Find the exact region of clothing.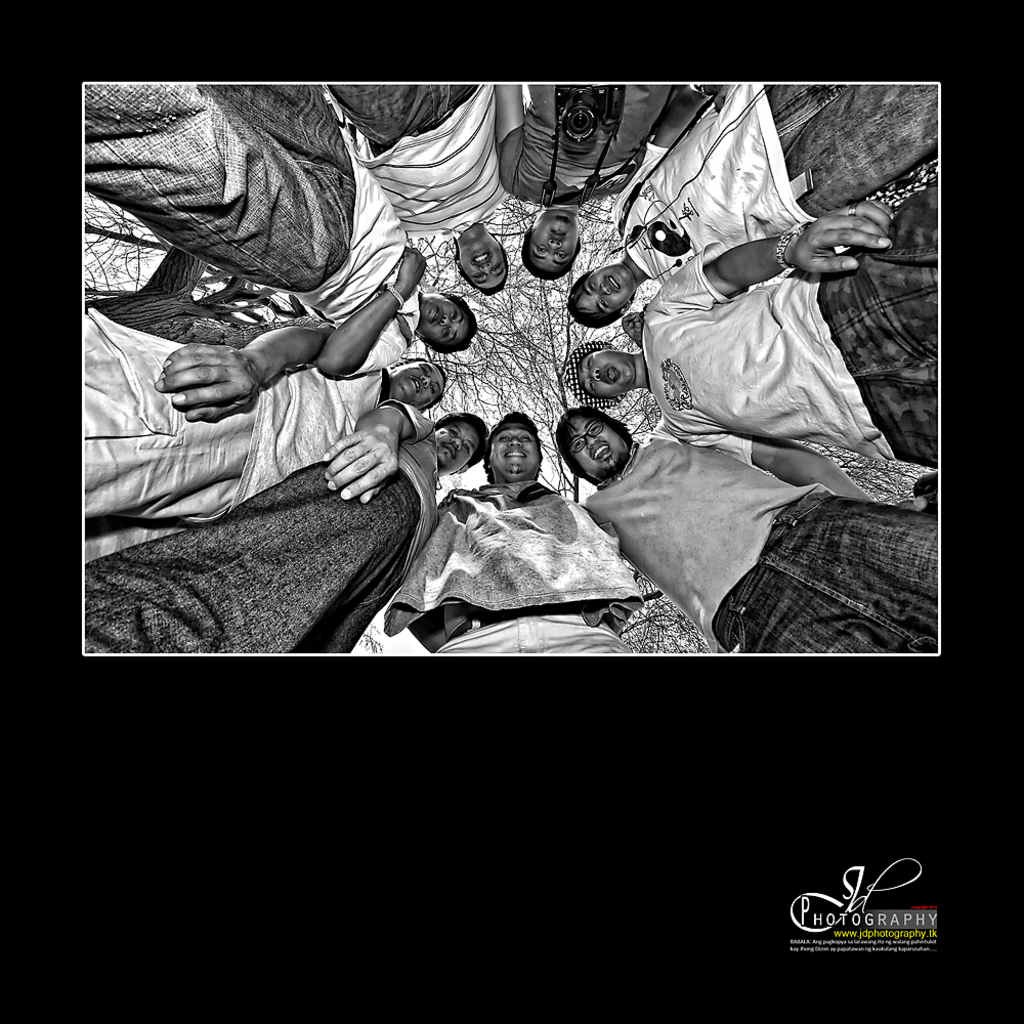
Exact region: region(571, 418, 939, 653).
